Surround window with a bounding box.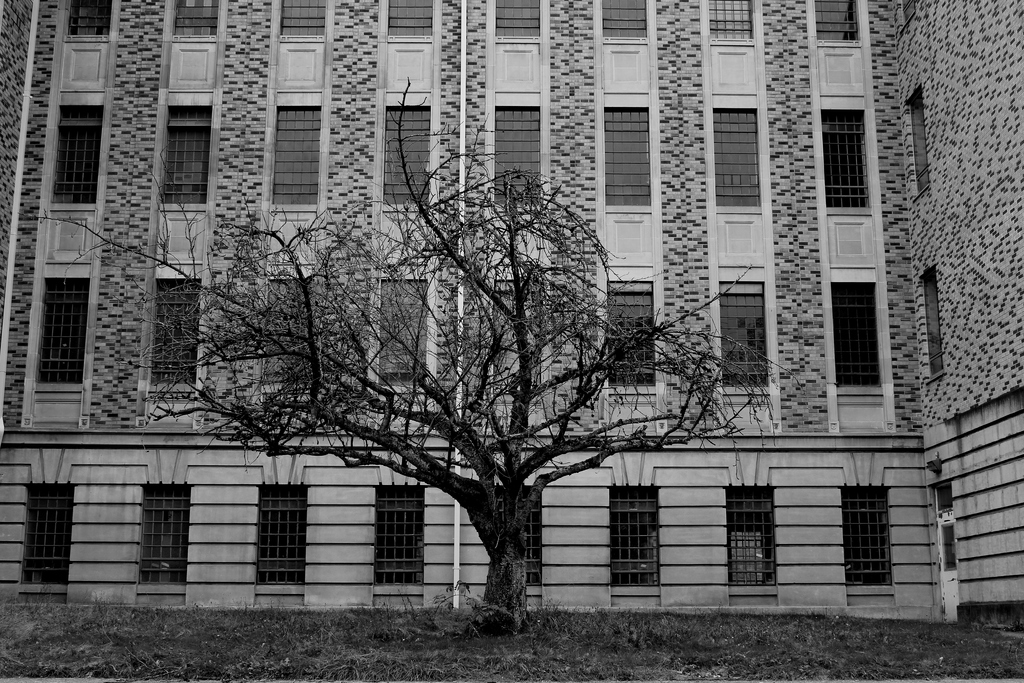
(384, 101, 429, 205).
